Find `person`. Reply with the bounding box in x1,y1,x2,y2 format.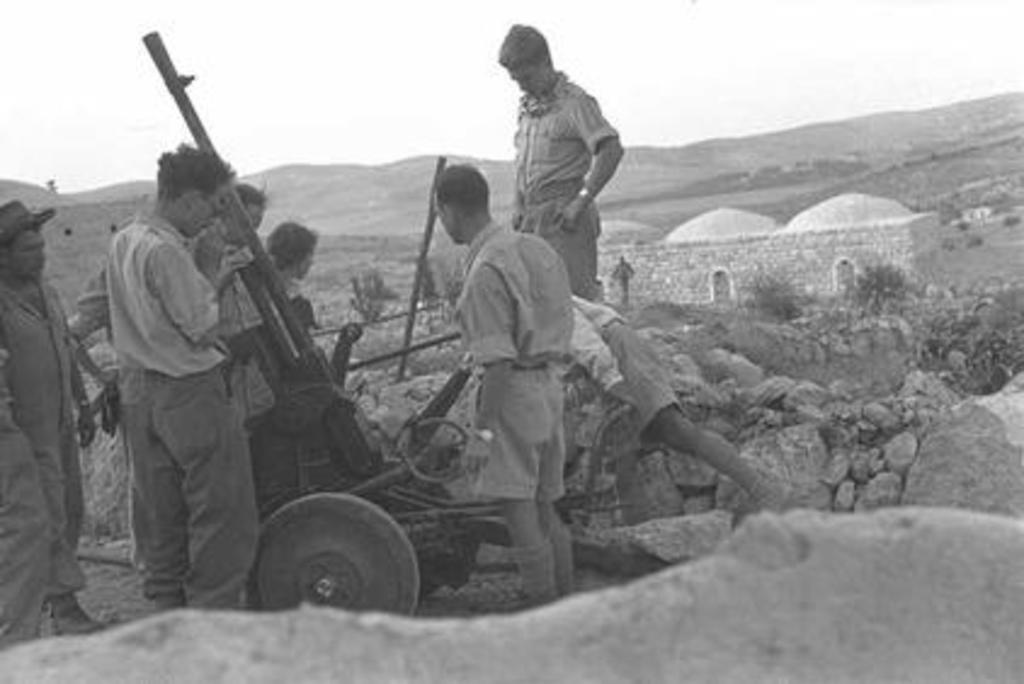
226,206,328,461.
